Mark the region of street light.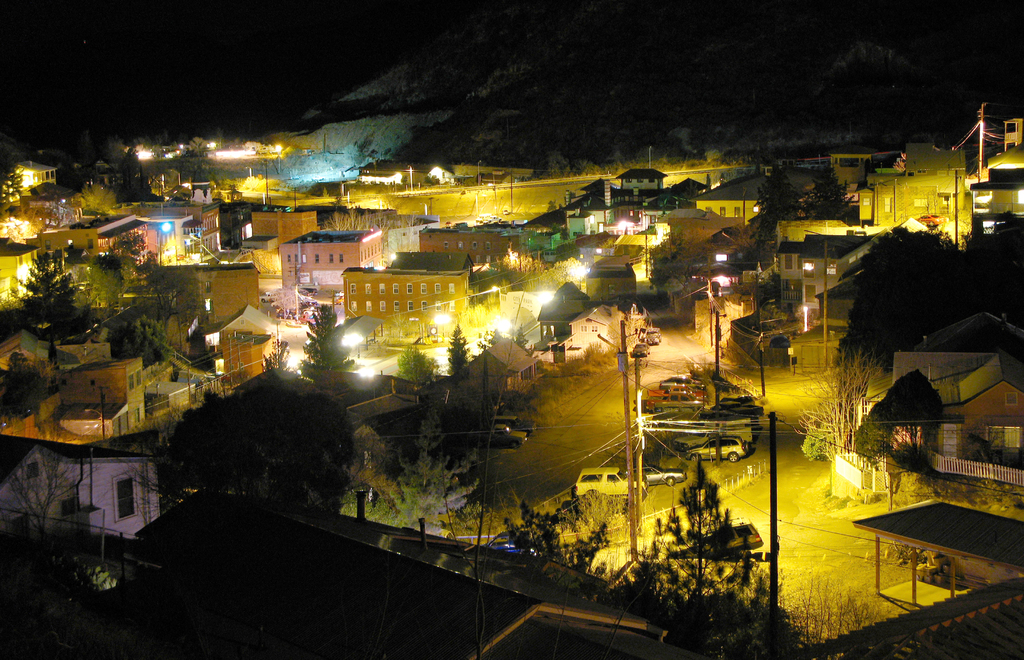
Region: {"x1": 708, "y1": 274, "x2": 729, "y2": 341}.
